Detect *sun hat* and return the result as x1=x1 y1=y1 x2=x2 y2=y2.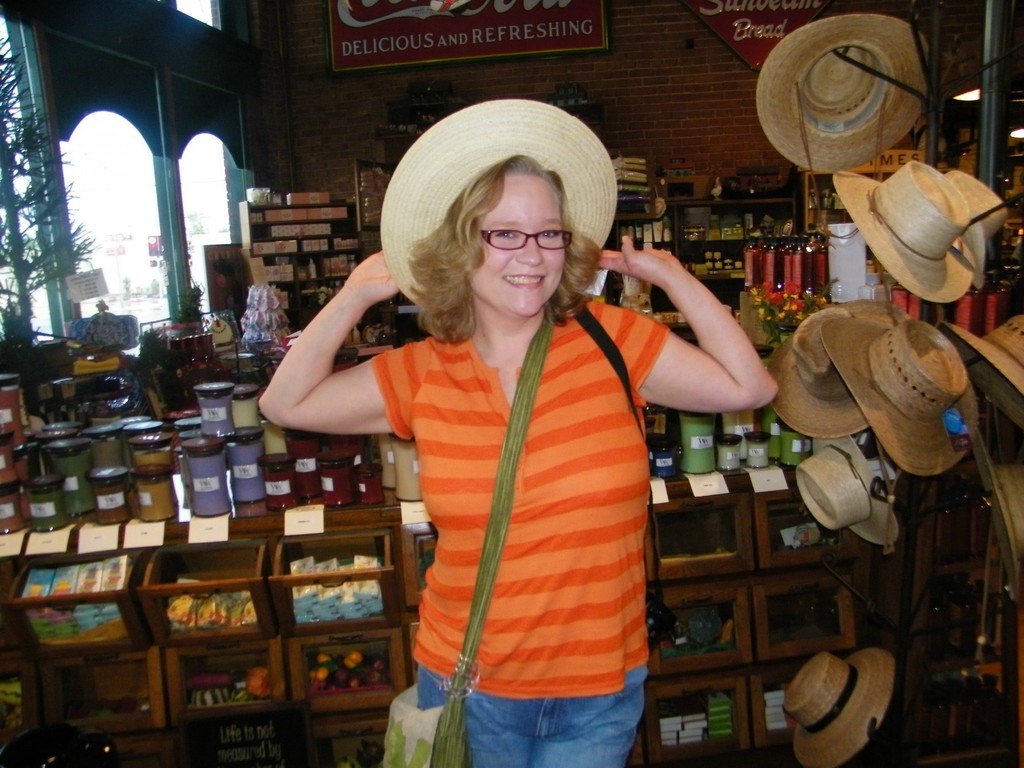
x1=980 y1=436 x2=1023 y2=611.
